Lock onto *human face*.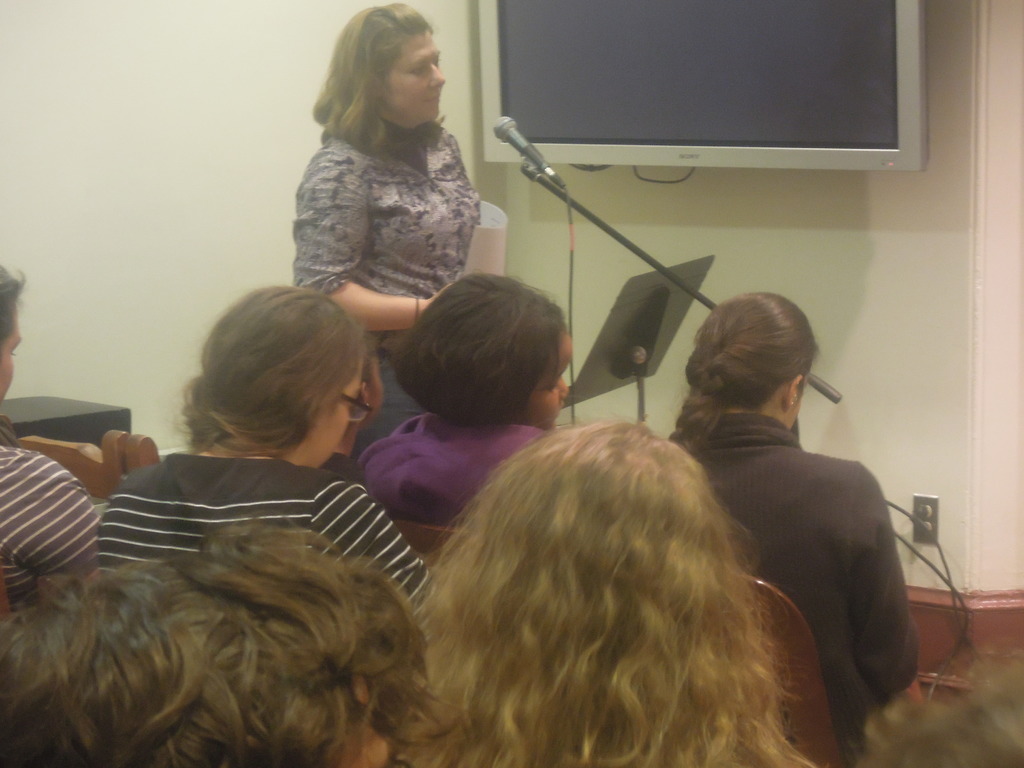
Locked: {"left": 393, "top": 31, "right": 444, "bottom": 124}.
